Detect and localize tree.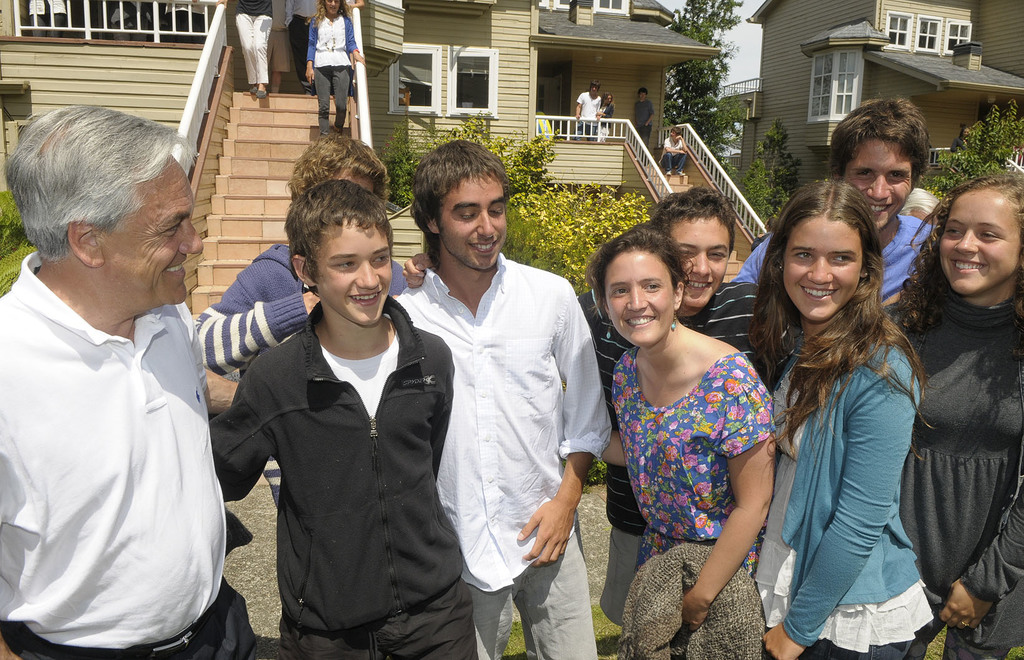
Localized at bbox=[739, 121, 799, 224].
